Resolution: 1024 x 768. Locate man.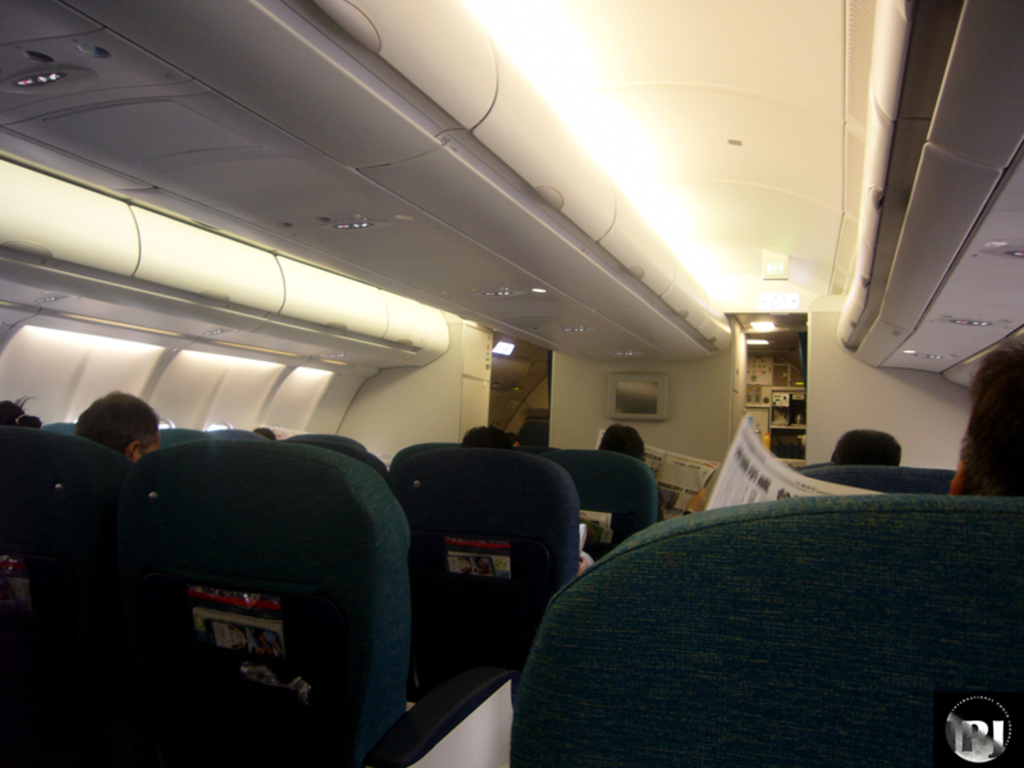
[left=72, top=387, right=170, bottom=460].
